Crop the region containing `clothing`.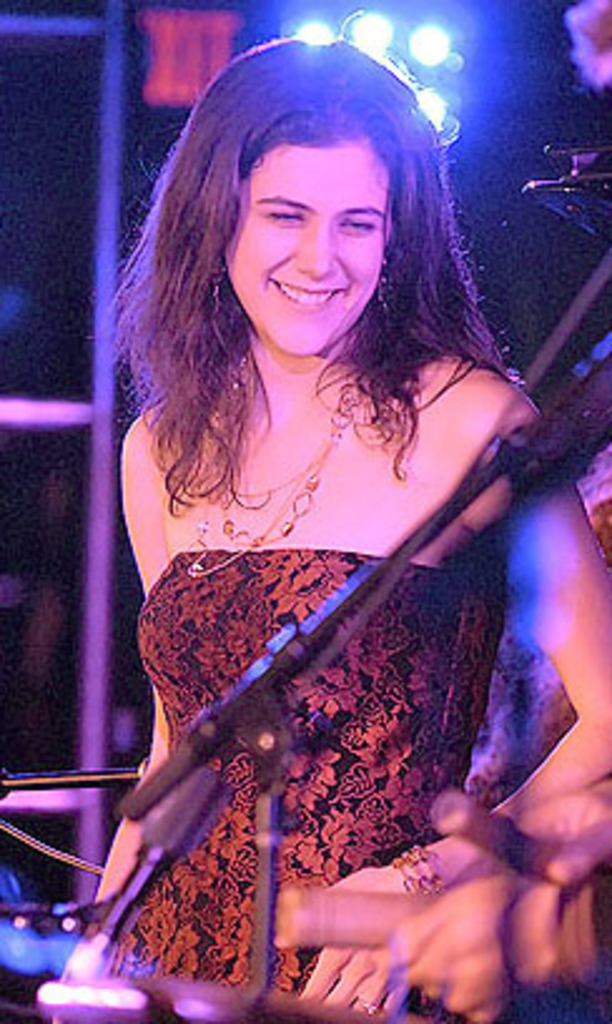
Crop region: <box>130,545,507,1021</box>.
